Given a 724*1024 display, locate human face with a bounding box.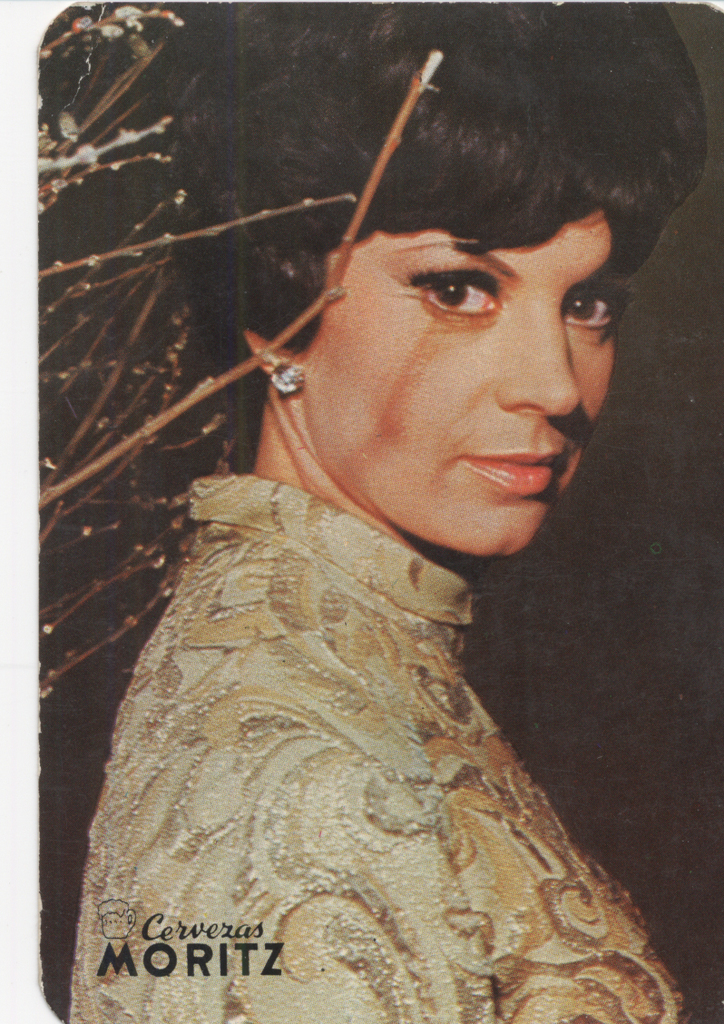
Located: <bbox>298, 191, 631, 583</bbox>.
